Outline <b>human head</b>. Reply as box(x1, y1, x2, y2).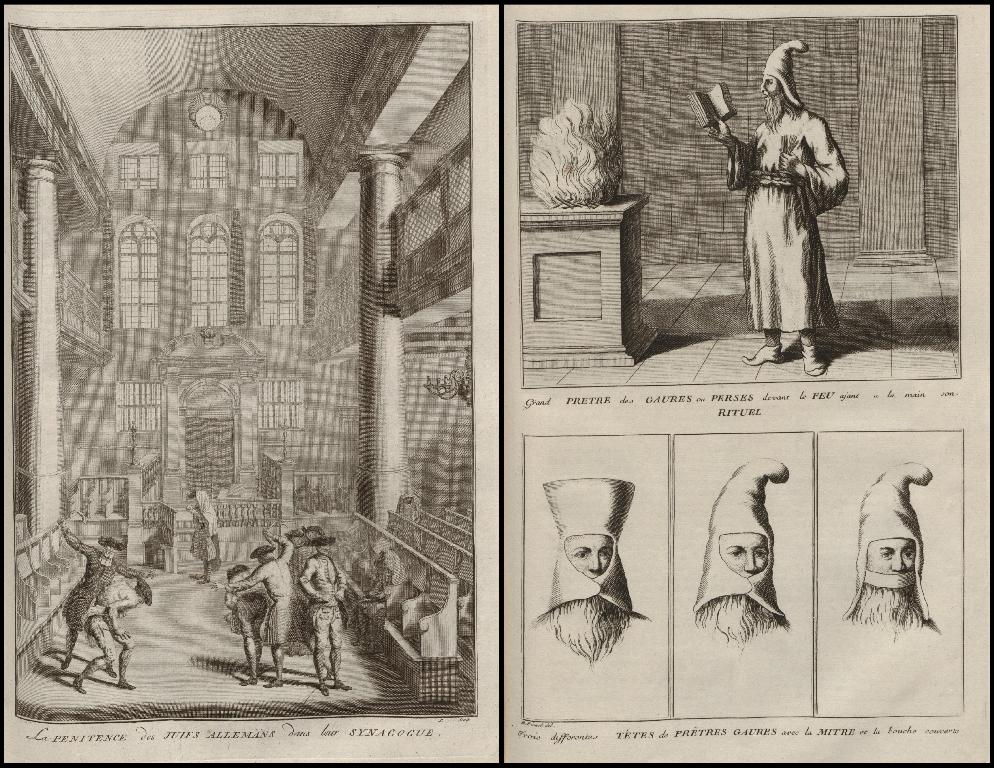
box(257, 546, 271, 565).
